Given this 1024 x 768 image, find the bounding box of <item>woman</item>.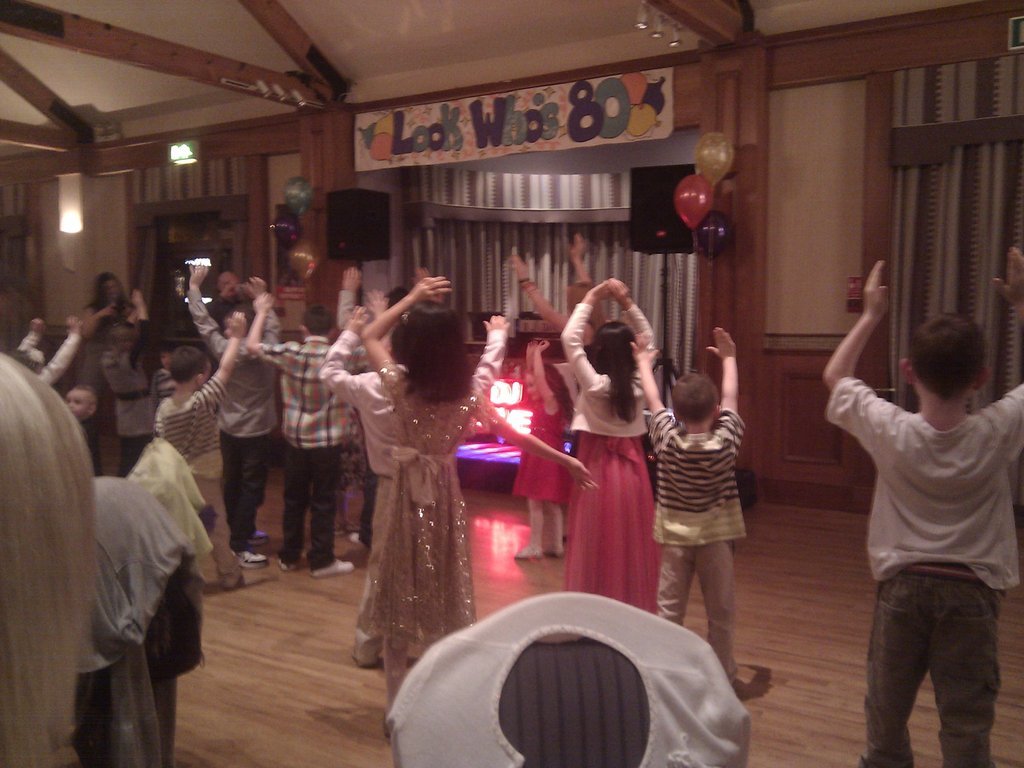
select_region(78, 273, 141, 386).
